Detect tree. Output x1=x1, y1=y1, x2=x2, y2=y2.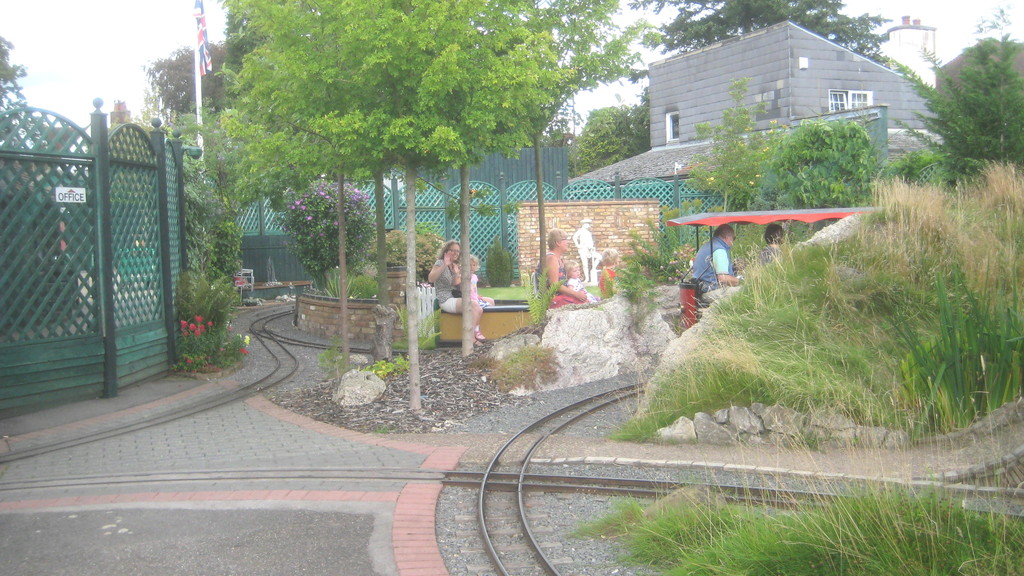
x1=883, y1=0, x2=1023, y2=191.
